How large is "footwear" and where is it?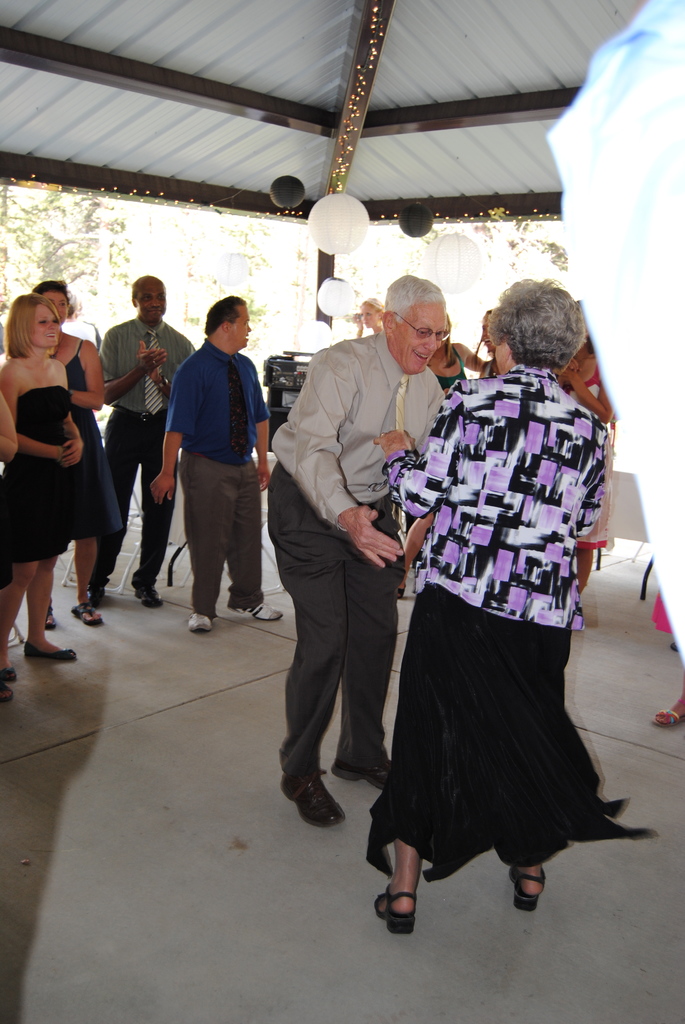
Bounding box: 28 604 56 632.
